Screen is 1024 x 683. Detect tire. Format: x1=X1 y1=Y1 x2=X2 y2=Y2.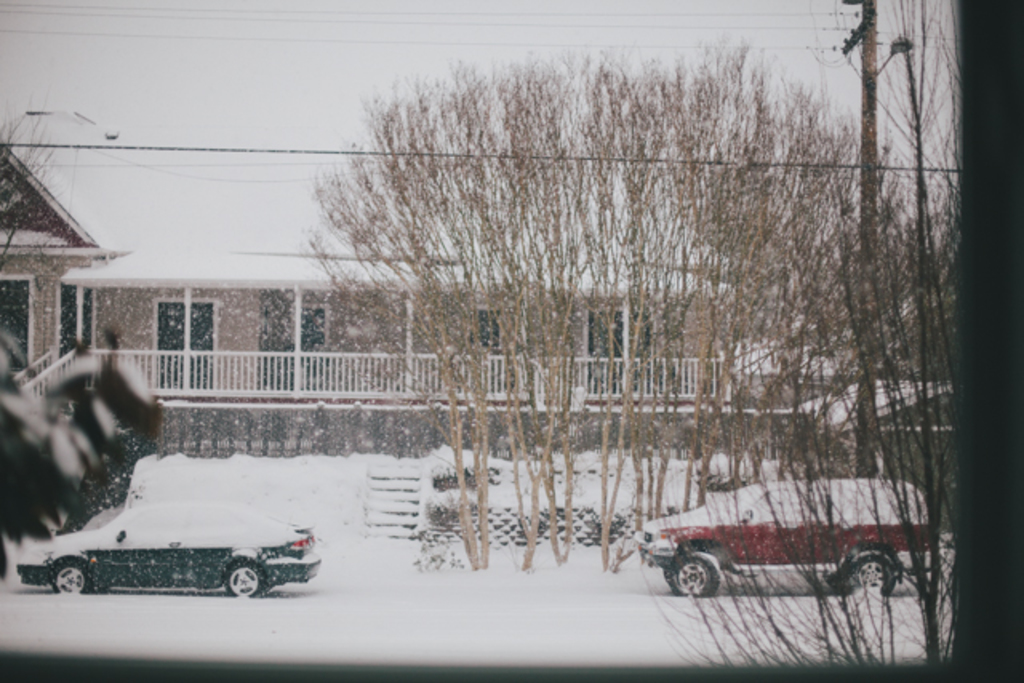
x1=840 y1=550 x2=898 y2=597.
